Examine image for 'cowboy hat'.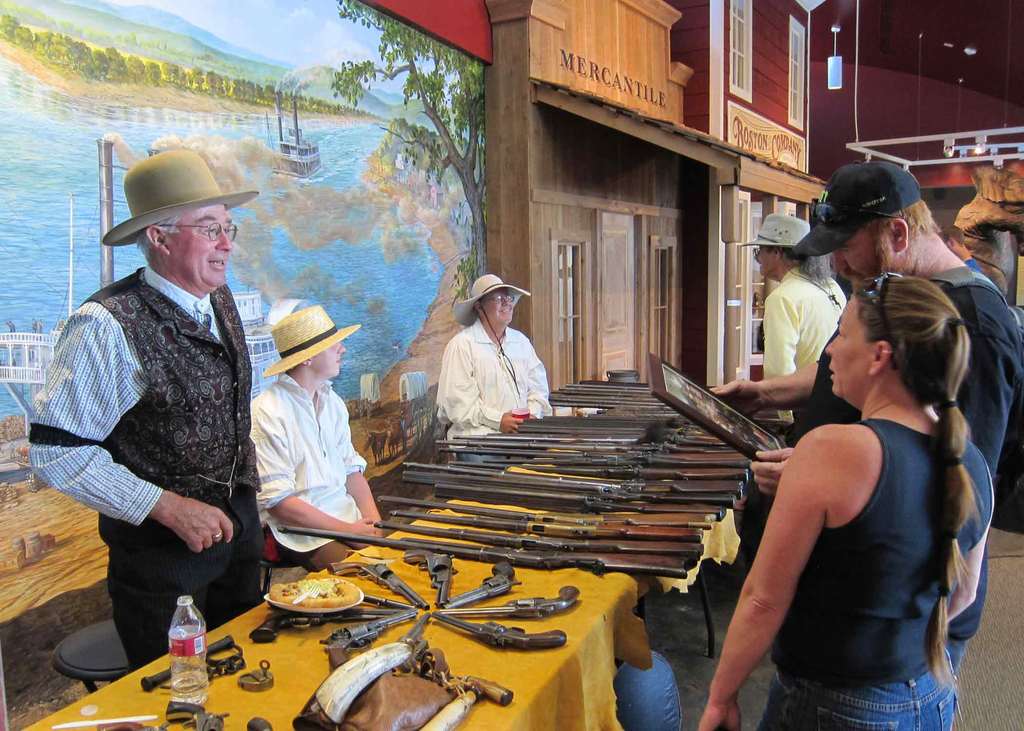
Examination result: (left=82, top=141, right=246, bottom=276).
